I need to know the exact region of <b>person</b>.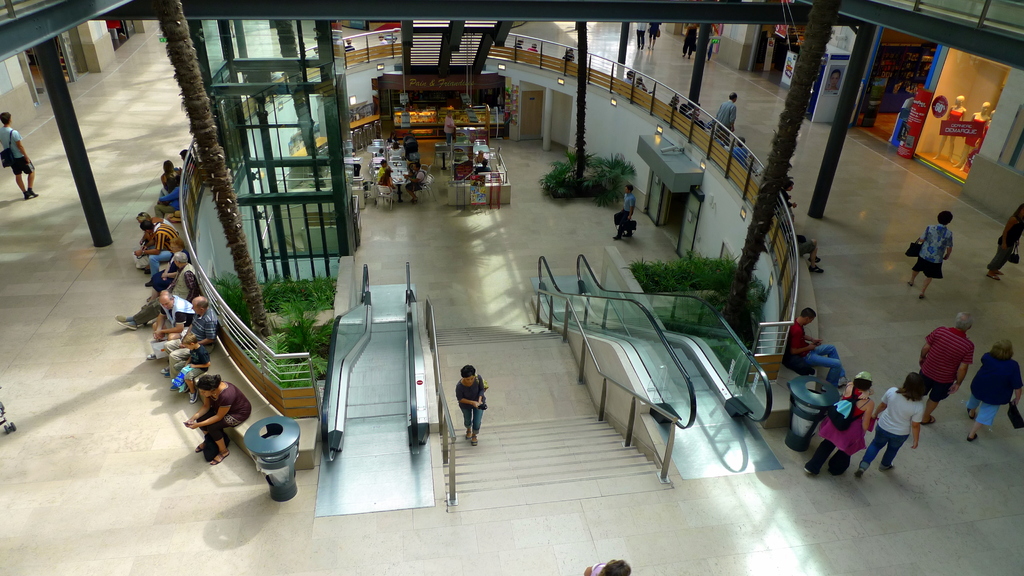
Region: 963/338/1023/442.
